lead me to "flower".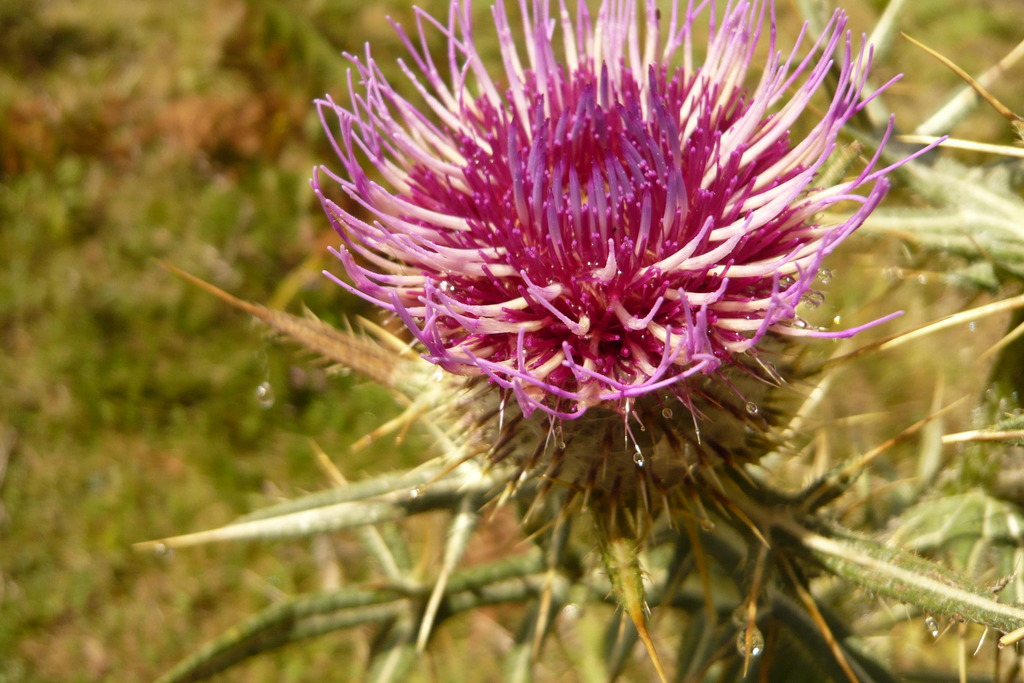
Lead to box(280, 23, 920, 453).
